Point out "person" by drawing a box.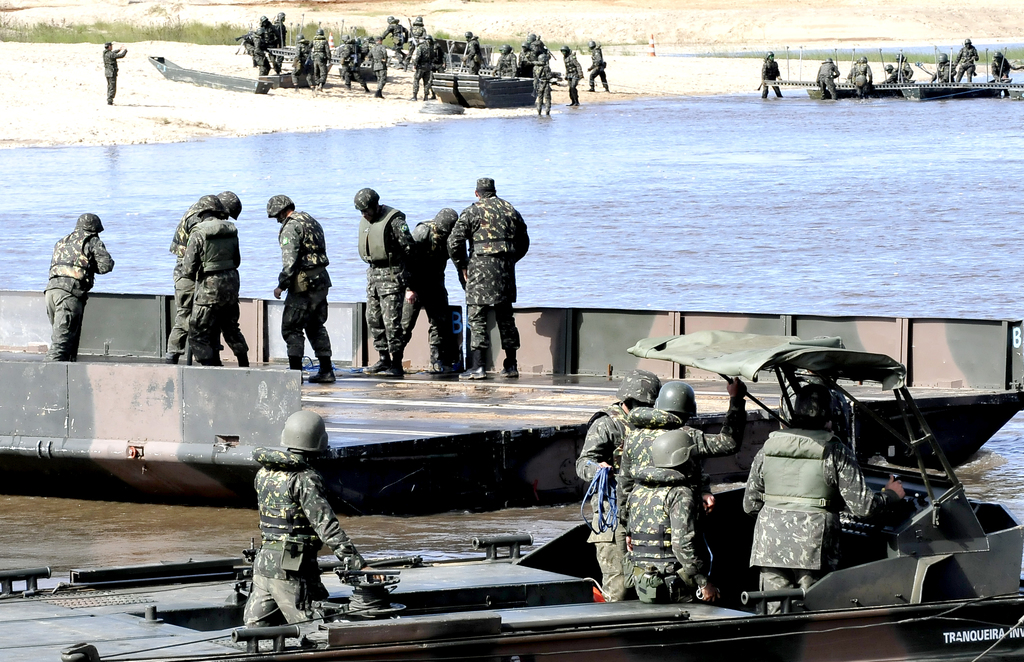
182, 195, 252, 369.
